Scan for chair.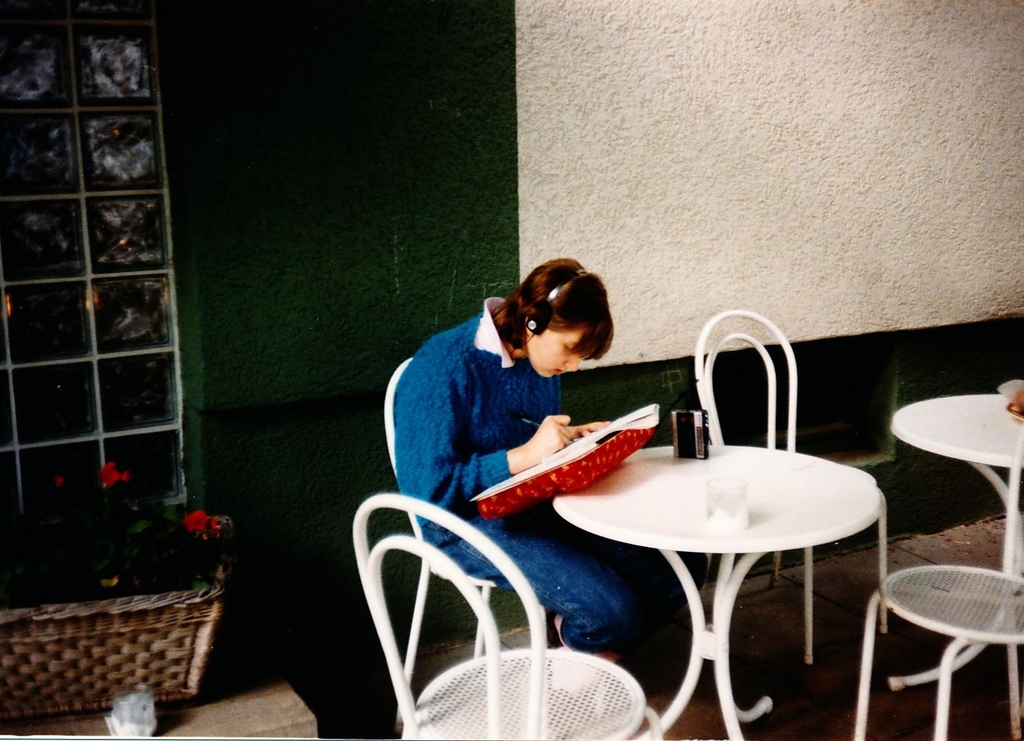
Scan result: x1=349, y1=494, x2=662, y2=740.
